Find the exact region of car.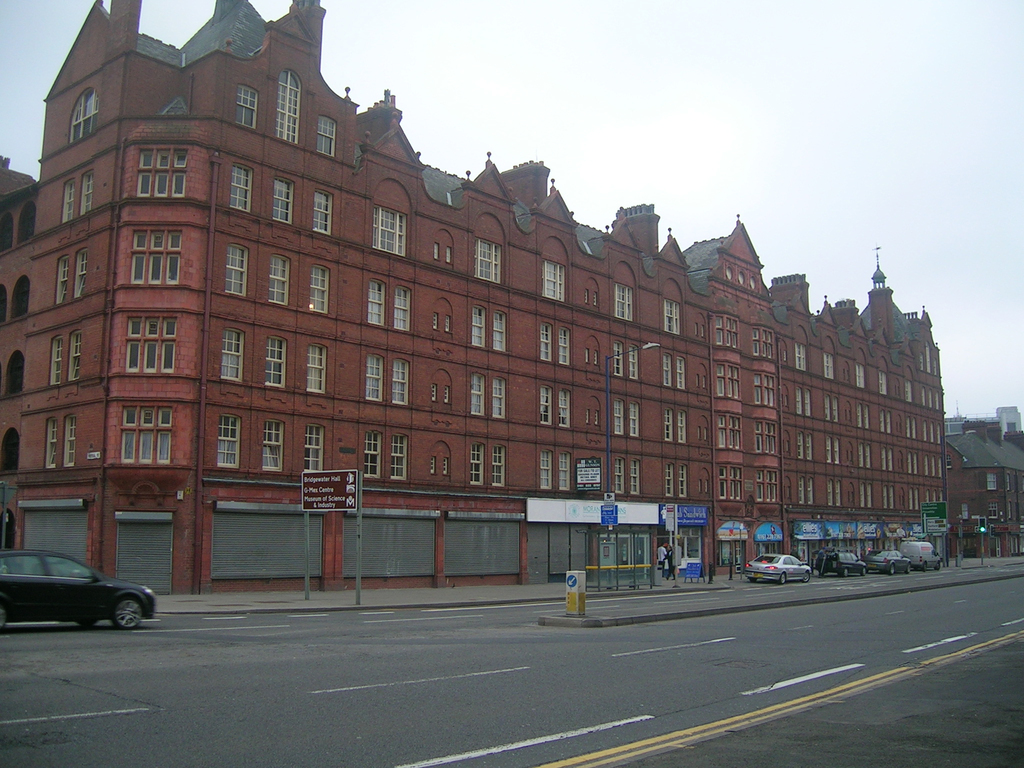
Exact region: [0,550,155,628].
